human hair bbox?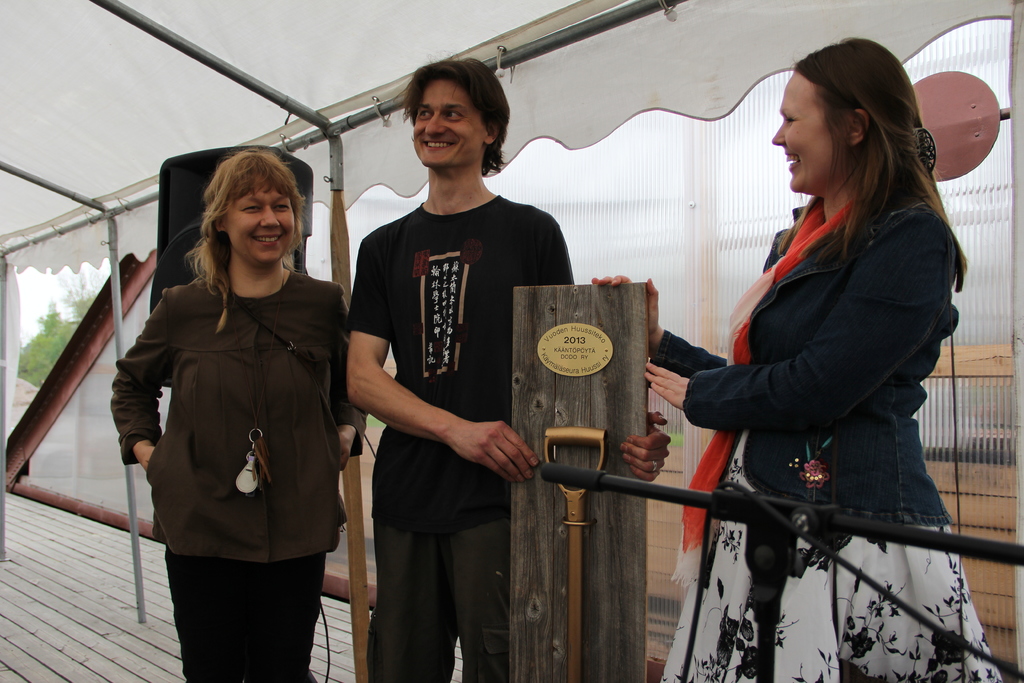
x1=394 y1=49 x2=515 y2=181
